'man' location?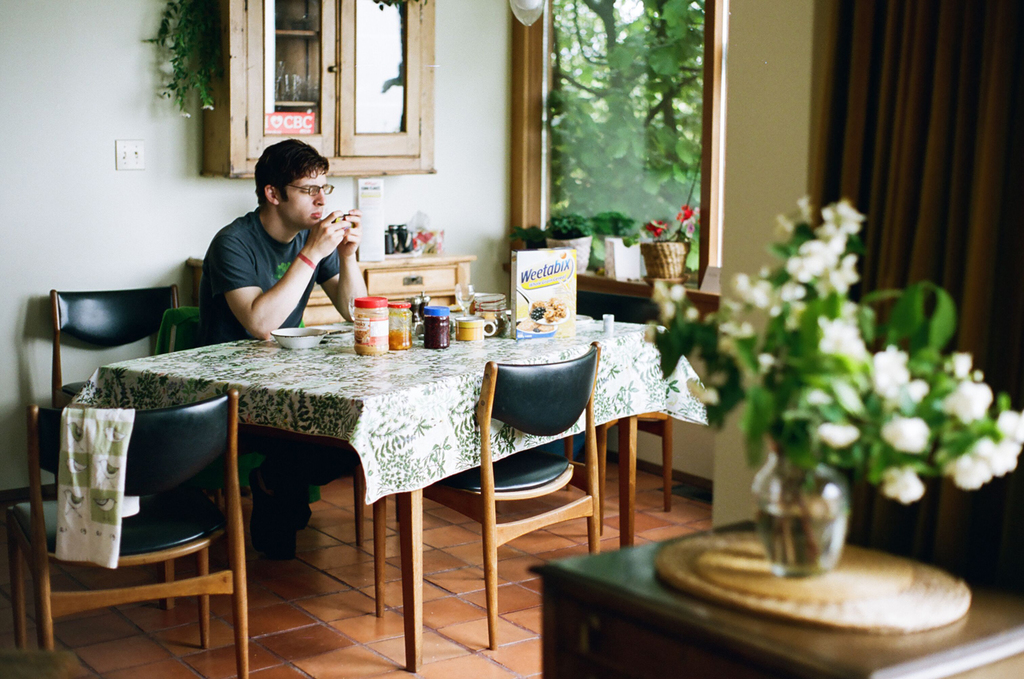
crop(202, 138, 370, 560)
